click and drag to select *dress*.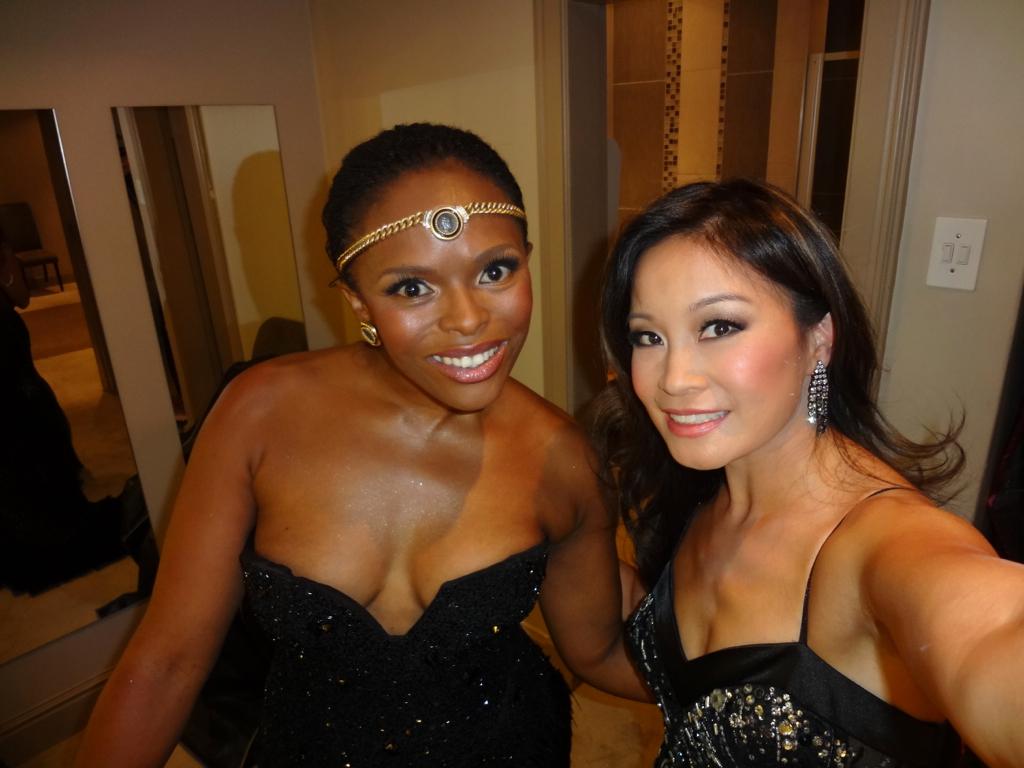
Selection: detection(181, 543, 571, 767).
